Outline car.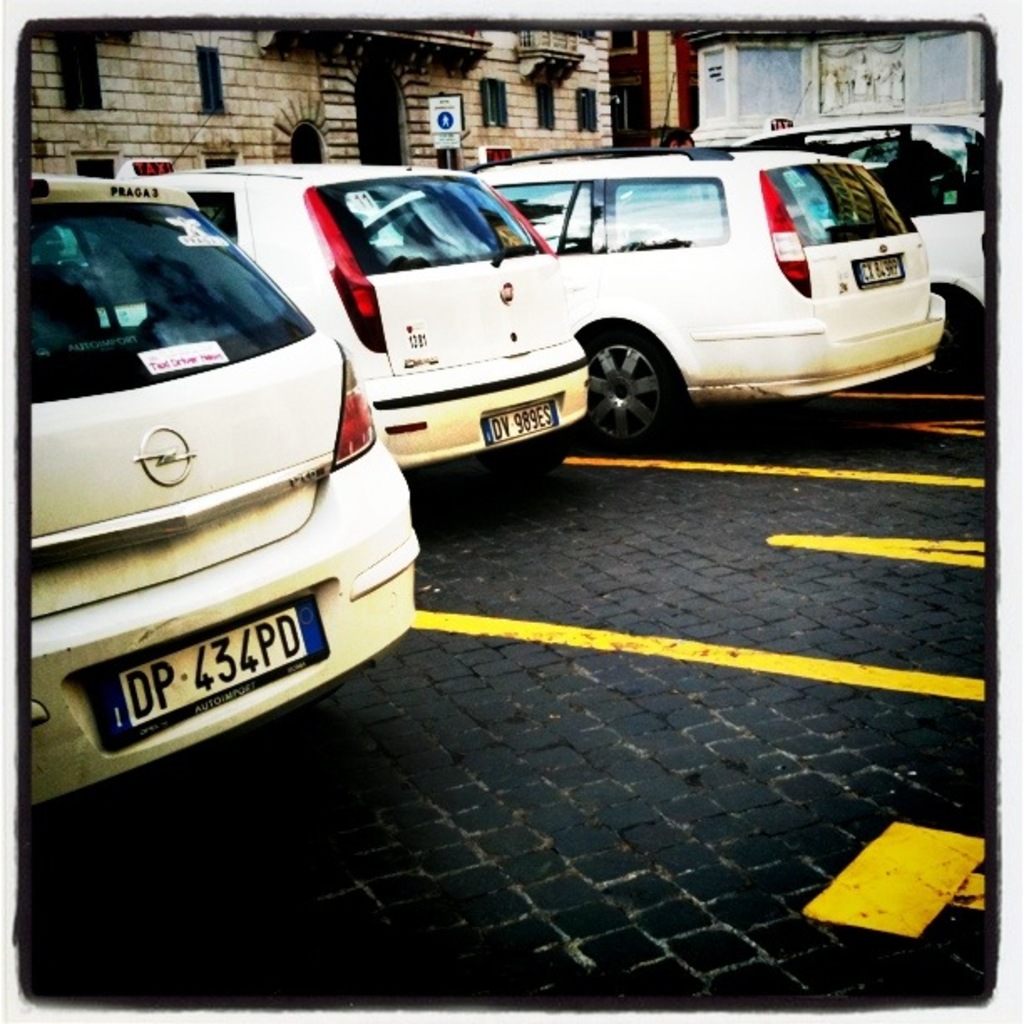
Outline: l=730, t=80, r=986, b=385.
